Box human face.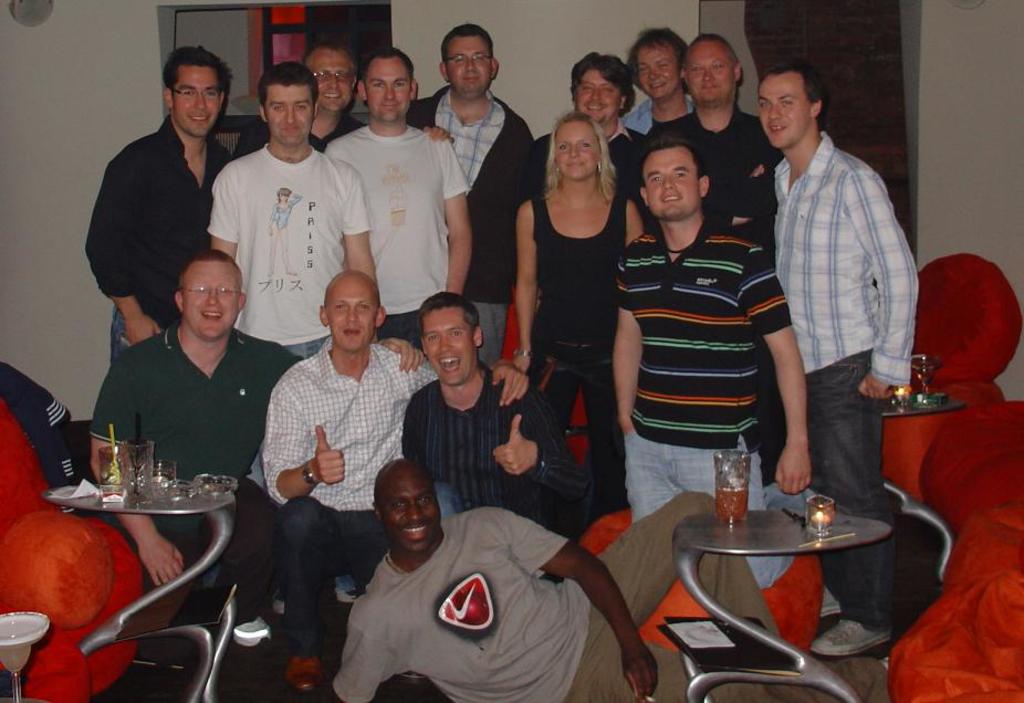
380 473 440 549.
